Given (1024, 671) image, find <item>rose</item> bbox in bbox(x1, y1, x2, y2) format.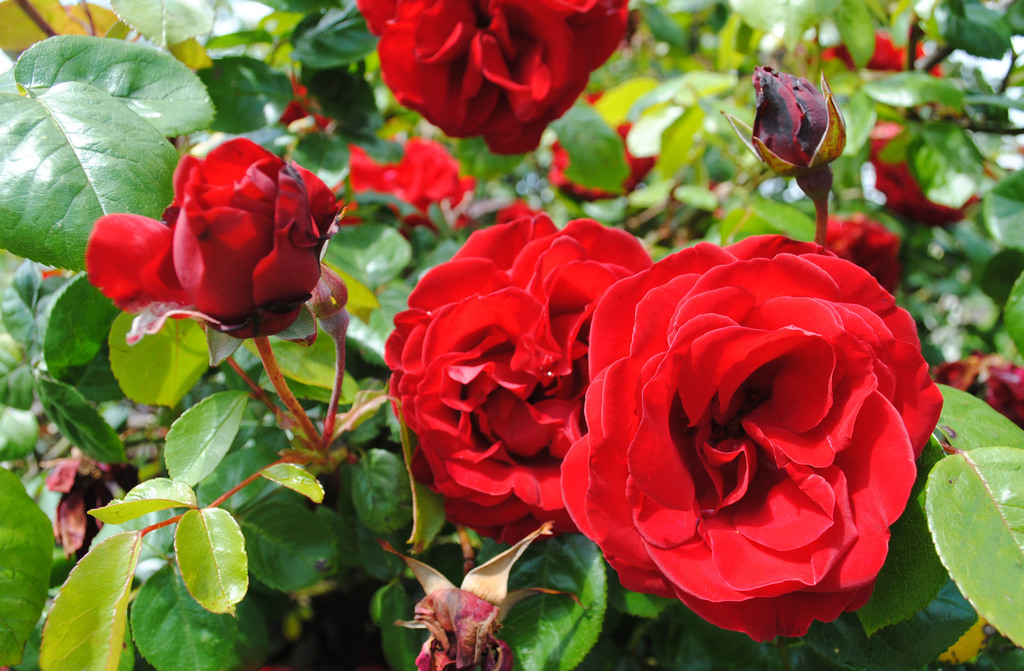
bbox(555, 233, 944, 645).
